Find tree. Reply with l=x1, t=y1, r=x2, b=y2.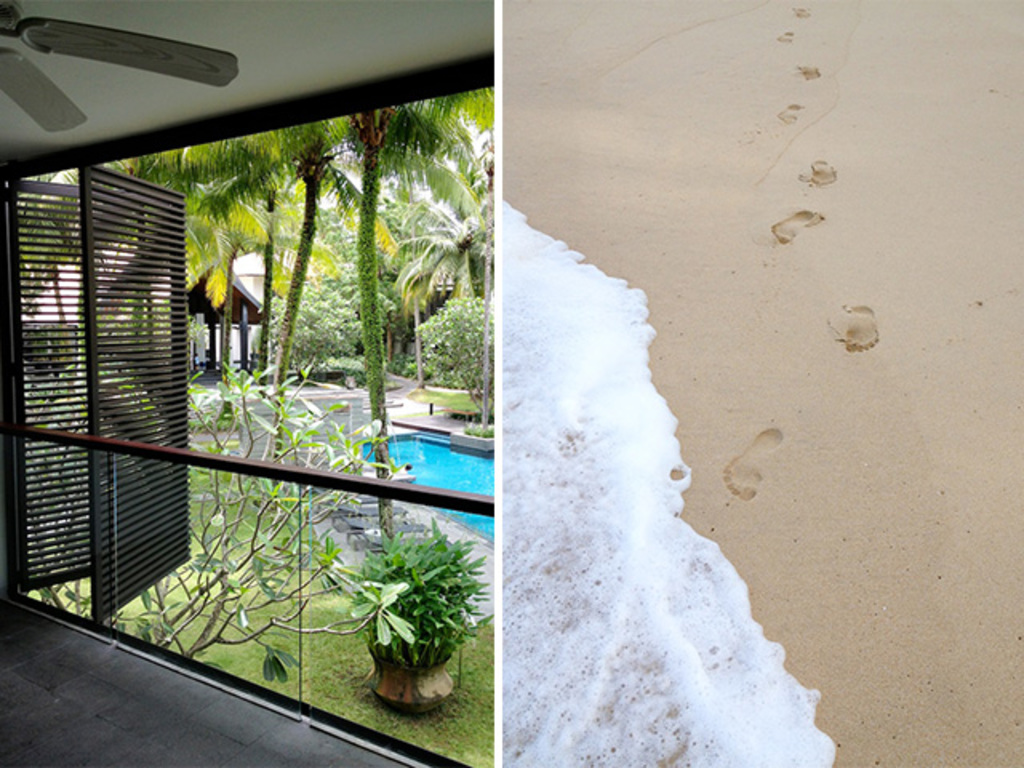
l=432, t=86, r=493, b=438.
